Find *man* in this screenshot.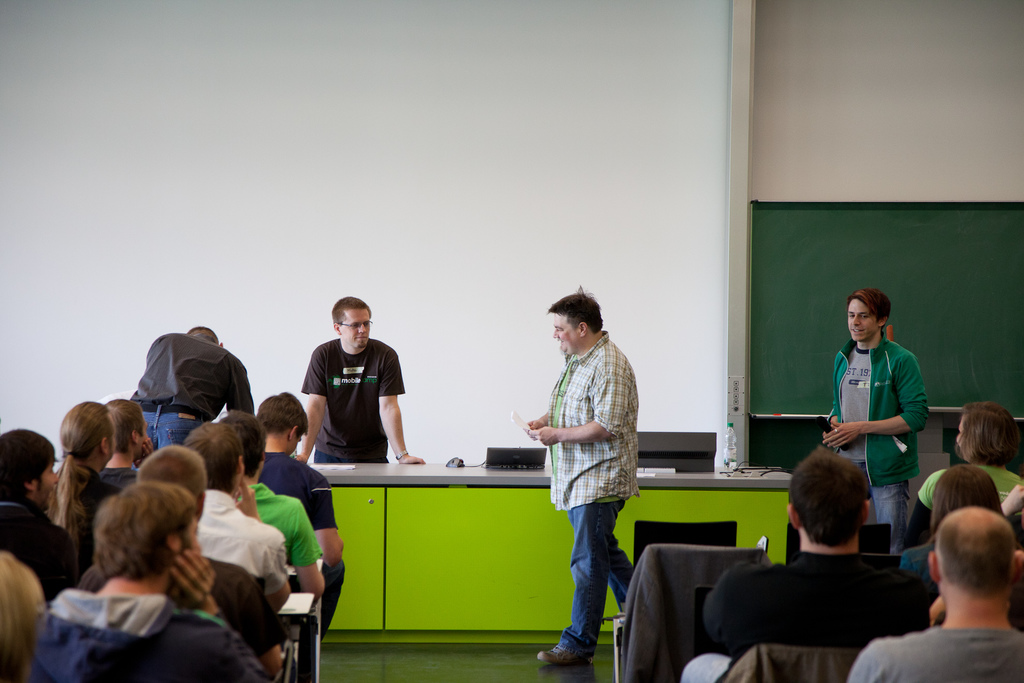
The bounding box for *man* is [x1=0, y1=425, x2=77, y2=598].
